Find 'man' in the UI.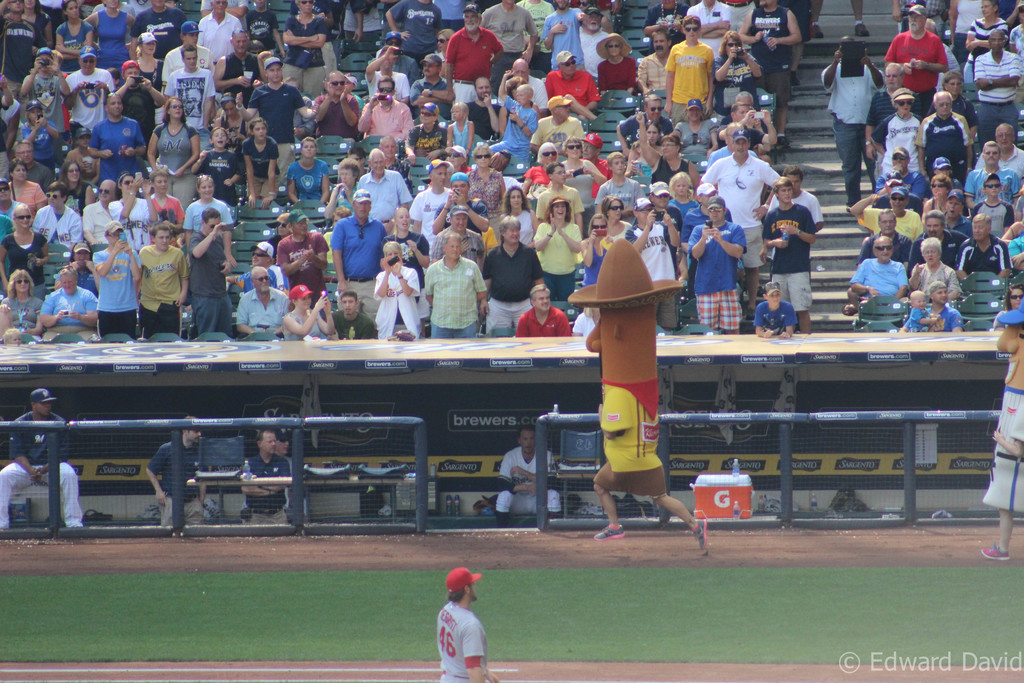
UI element at x1=967 y1=122 x2=1023 y2=209.
